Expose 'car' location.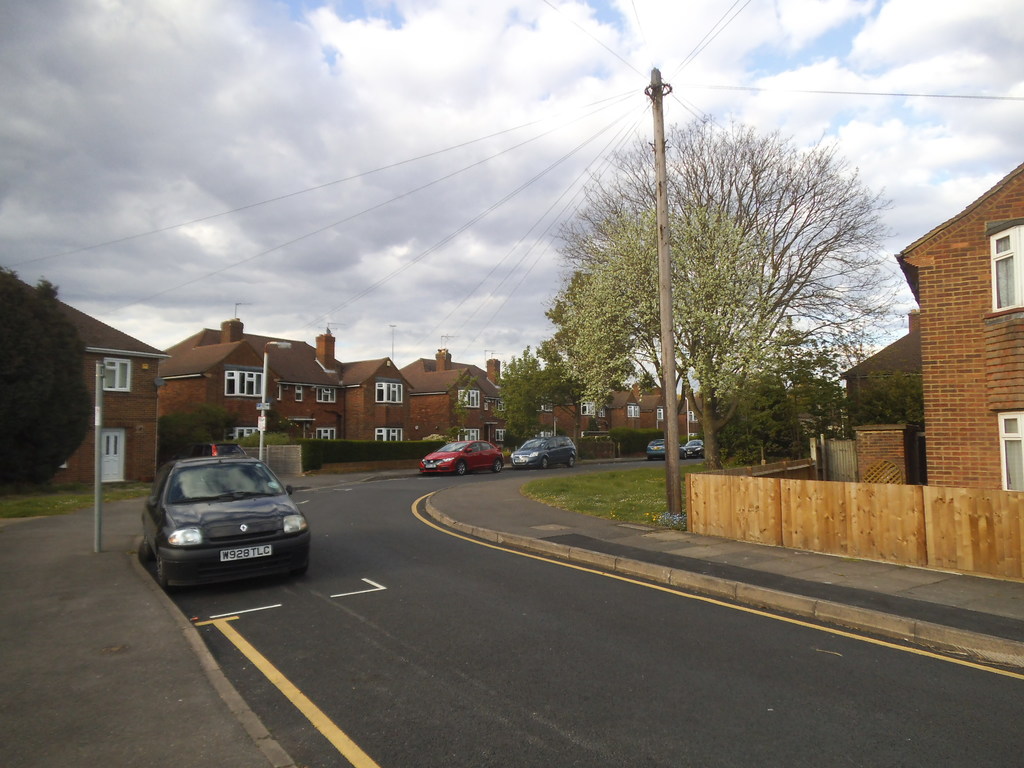
Exposed at bbox=(647, 440, 684, 463).
